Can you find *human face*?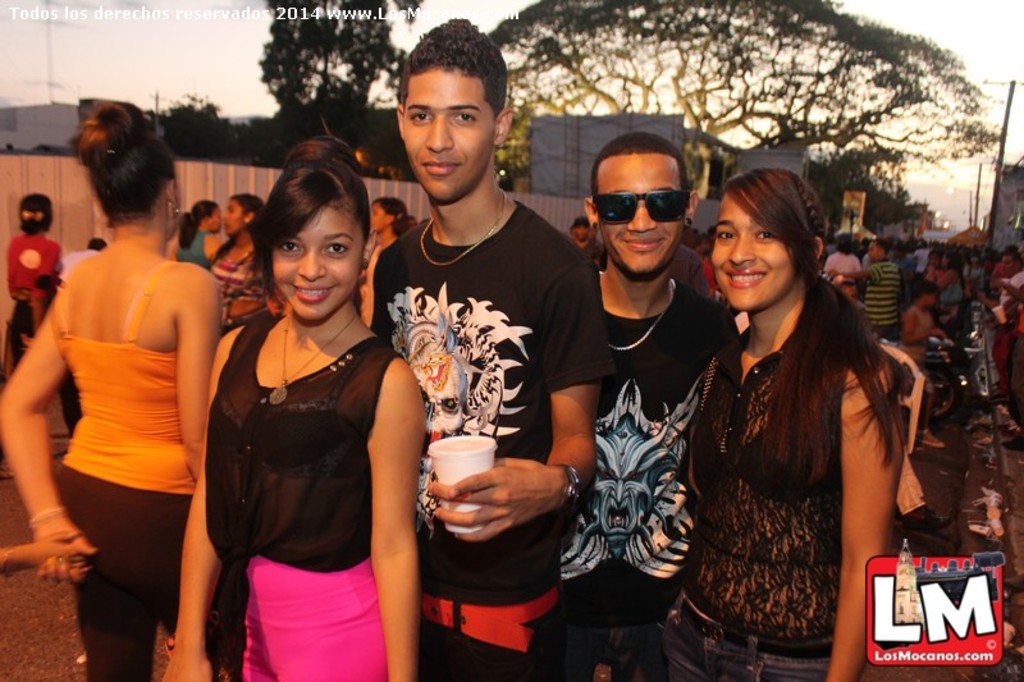
Yes, bounding box: <box>710,191,795,310</box>.
